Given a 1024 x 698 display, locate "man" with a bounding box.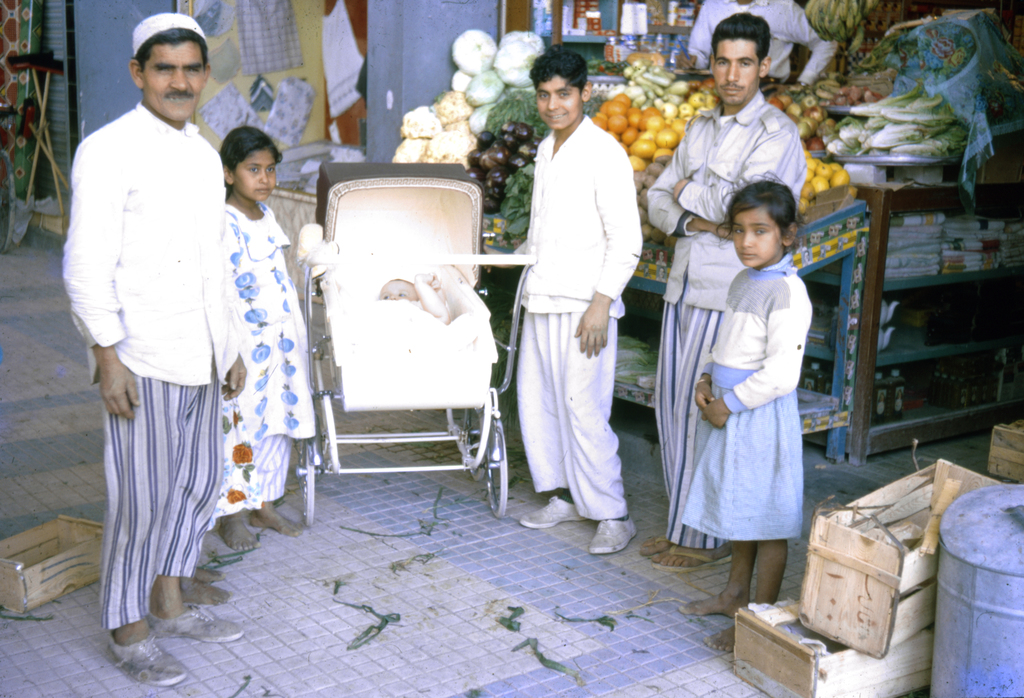
Located: bbox=[674, 0, 818, 77].
